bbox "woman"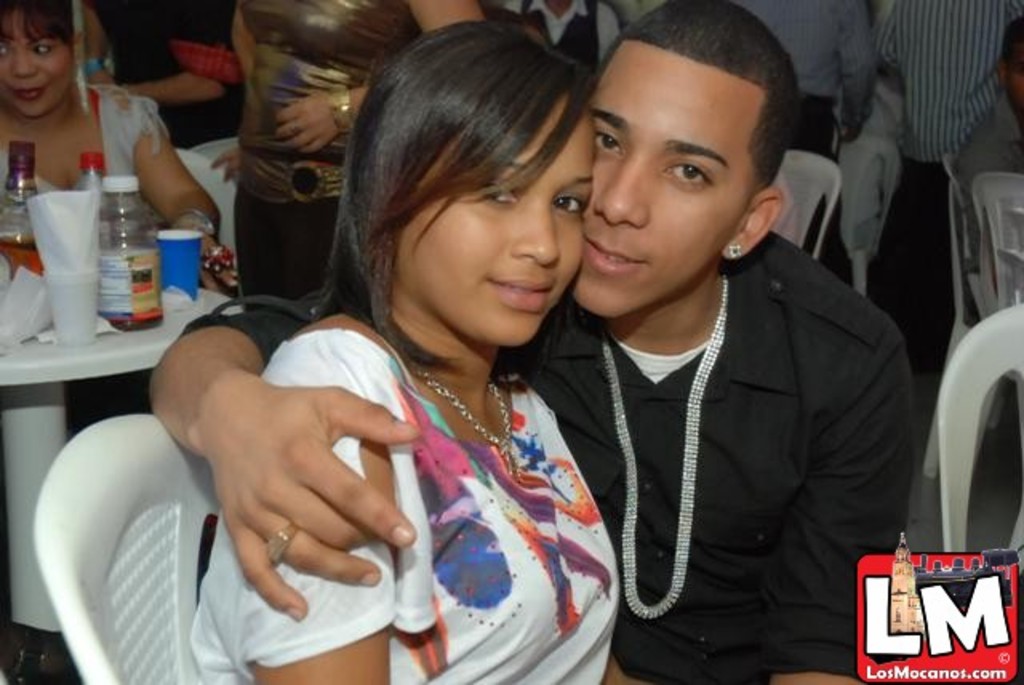
pyautogui.locateOnScreen(0, 0, 226, 424)
